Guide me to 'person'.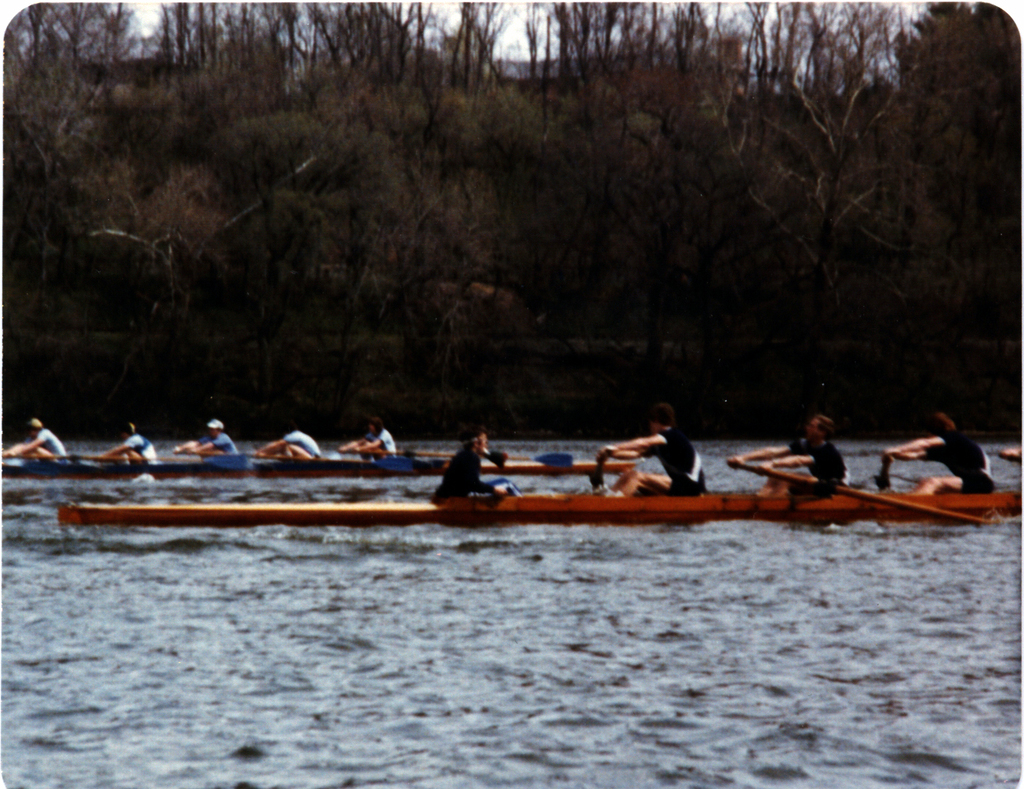
Guidance: <region>264, 421, 324, 459</region>.
